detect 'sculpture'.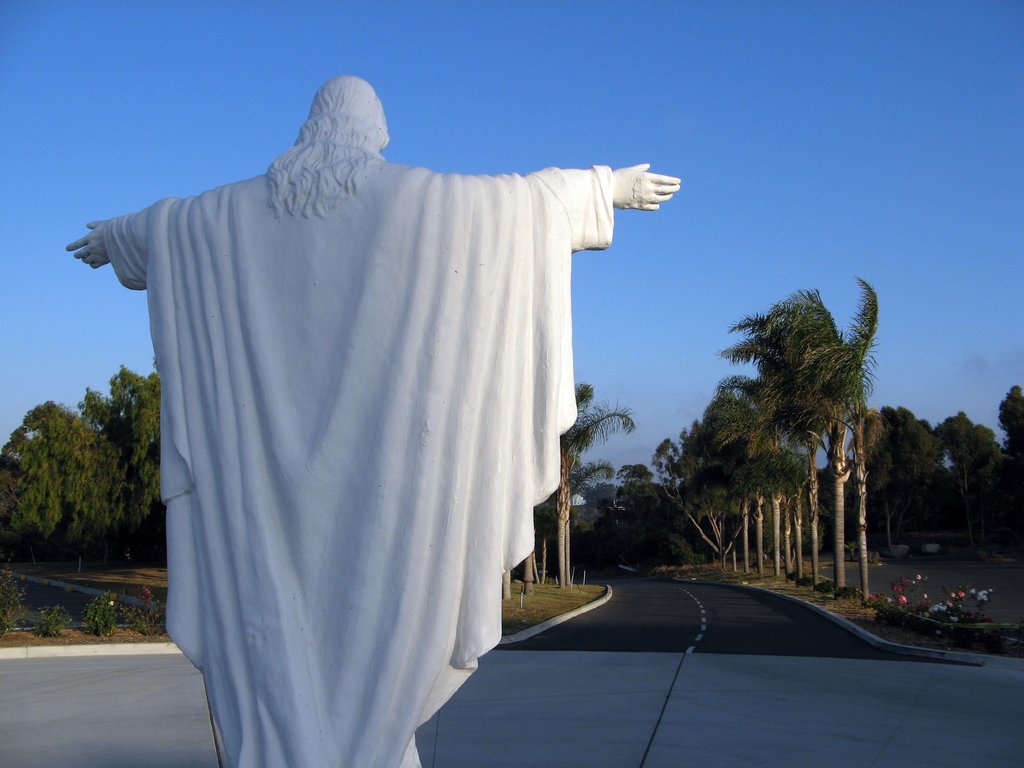
Detected at 45, 37, 676, 735.
